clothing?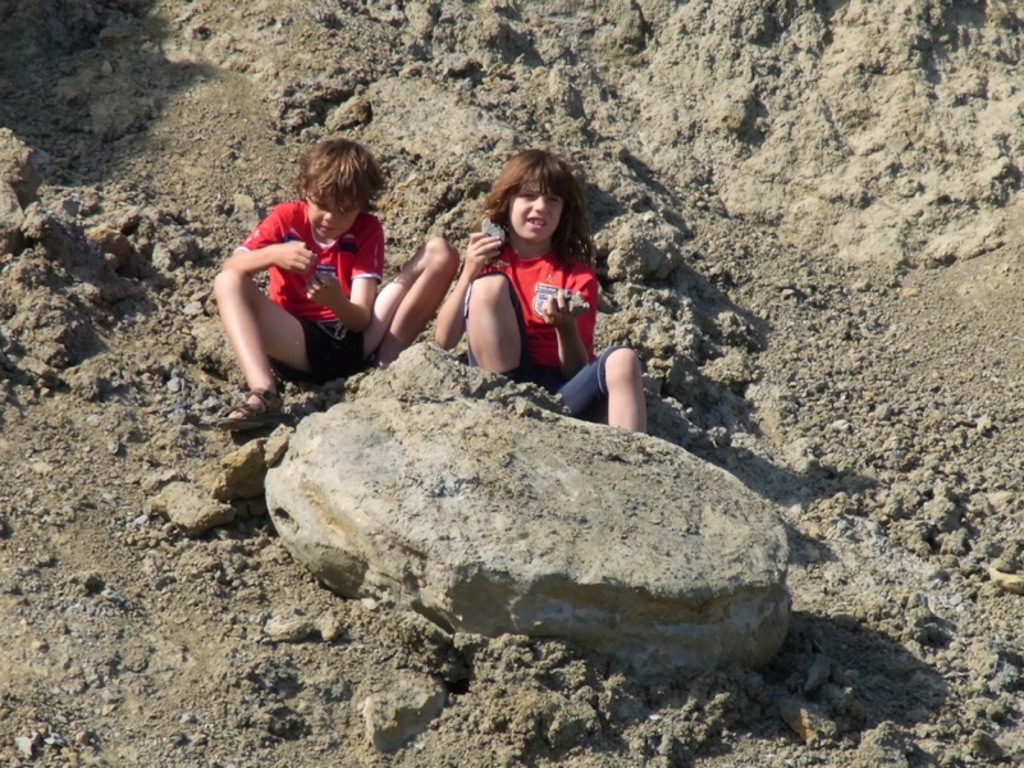
region(237, 196, 389, 389)
